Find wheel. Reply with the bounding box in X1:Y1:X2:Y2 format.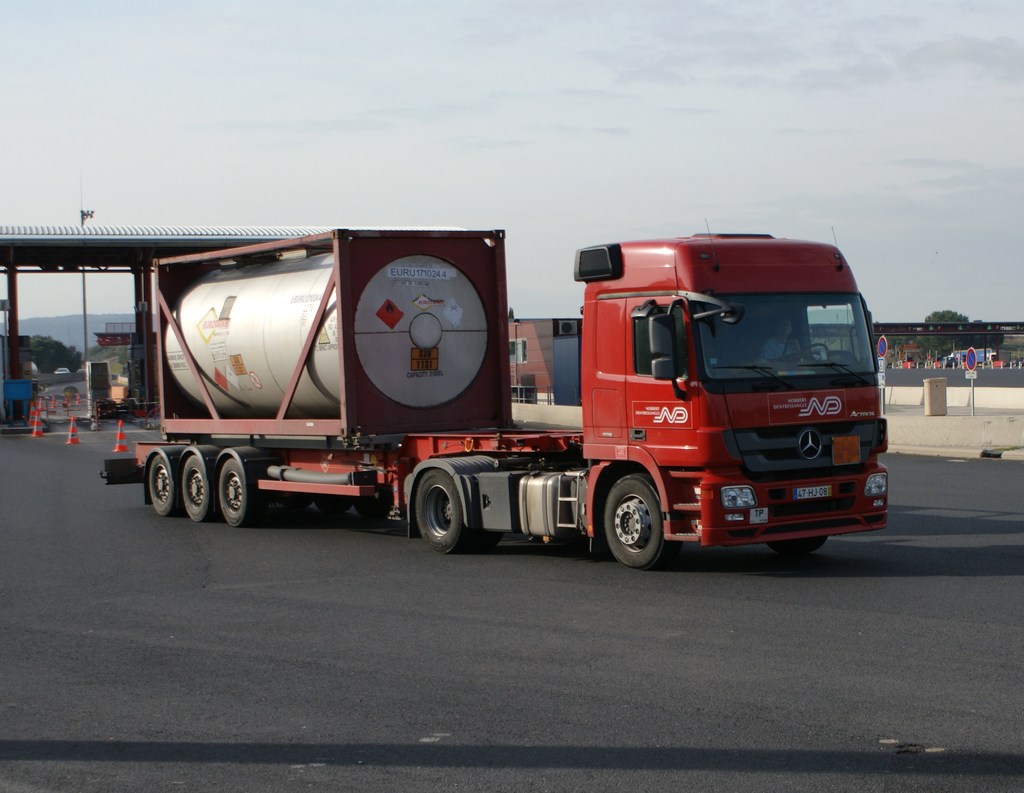
150:454:181:517.
